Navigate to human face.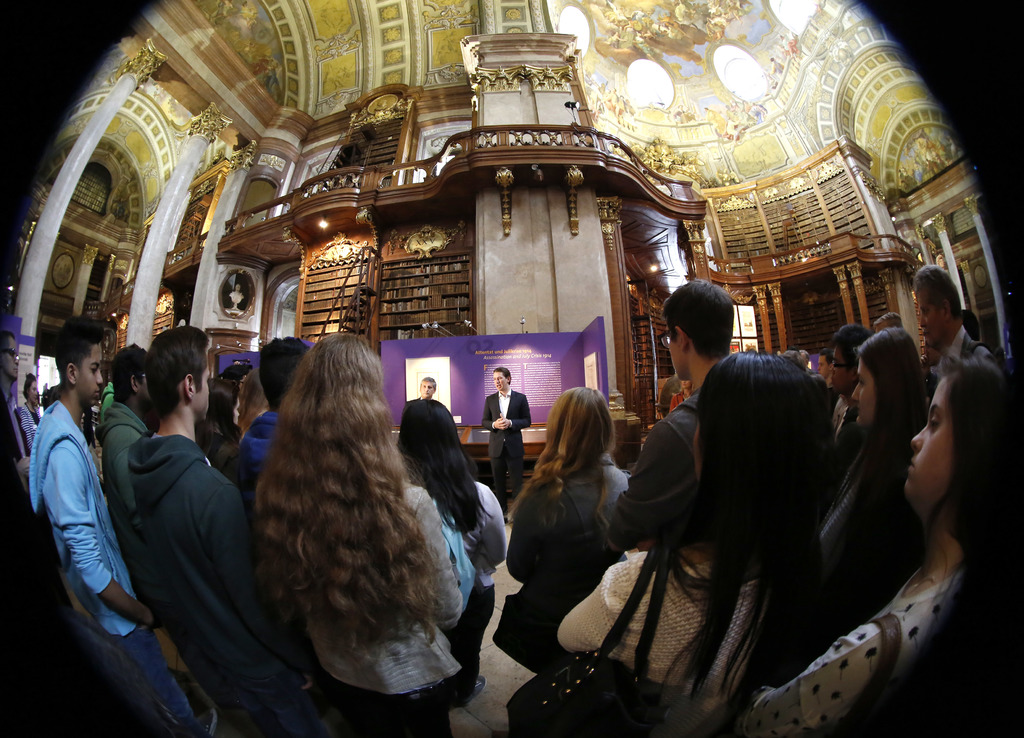
Navigation target: pyautogui.locateOnScreen(849, 357, 876, 424).
